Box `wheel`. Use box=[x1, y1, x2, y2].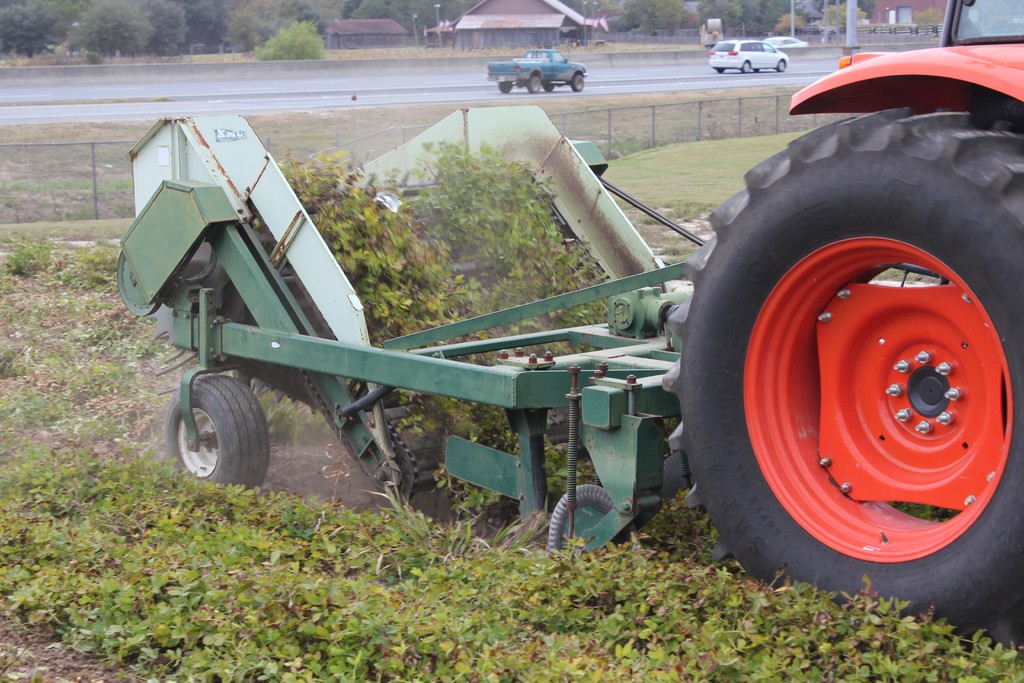
box=[716, 67, 726, 74].
